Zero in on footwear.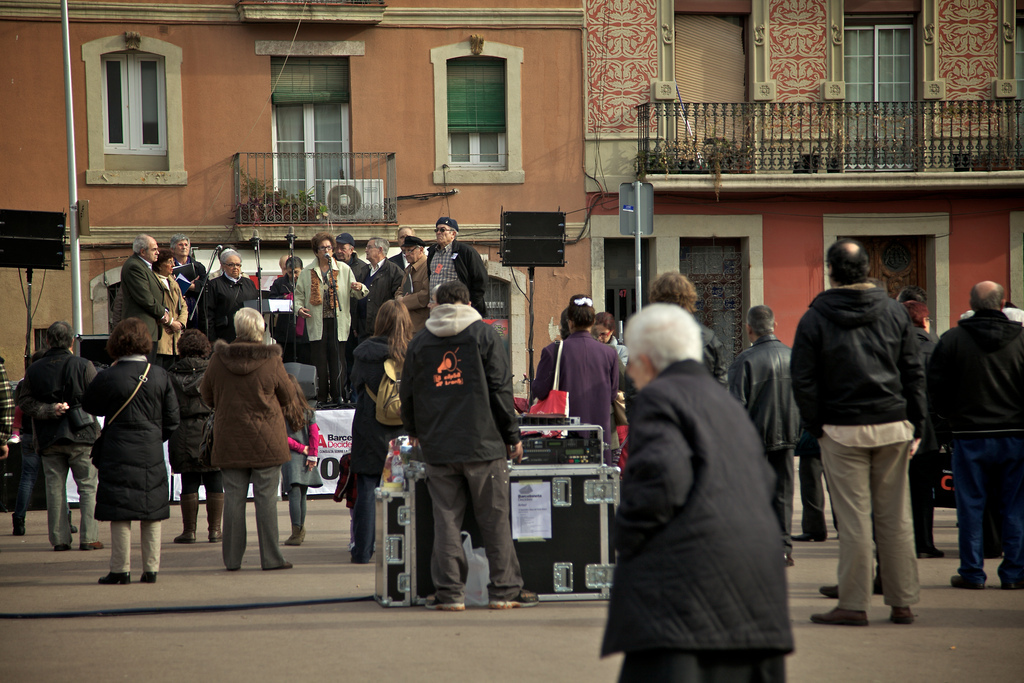
Zeroed in: [67,512,78,532].
